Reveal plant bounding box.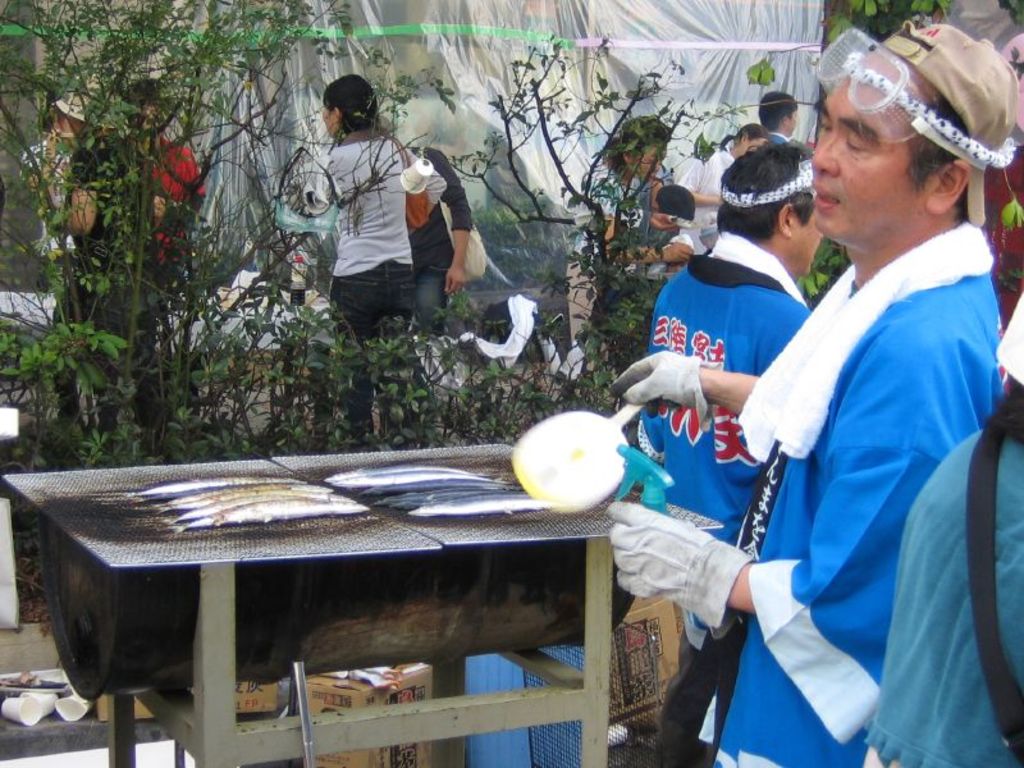
Revealed: (668,0,988,328).
